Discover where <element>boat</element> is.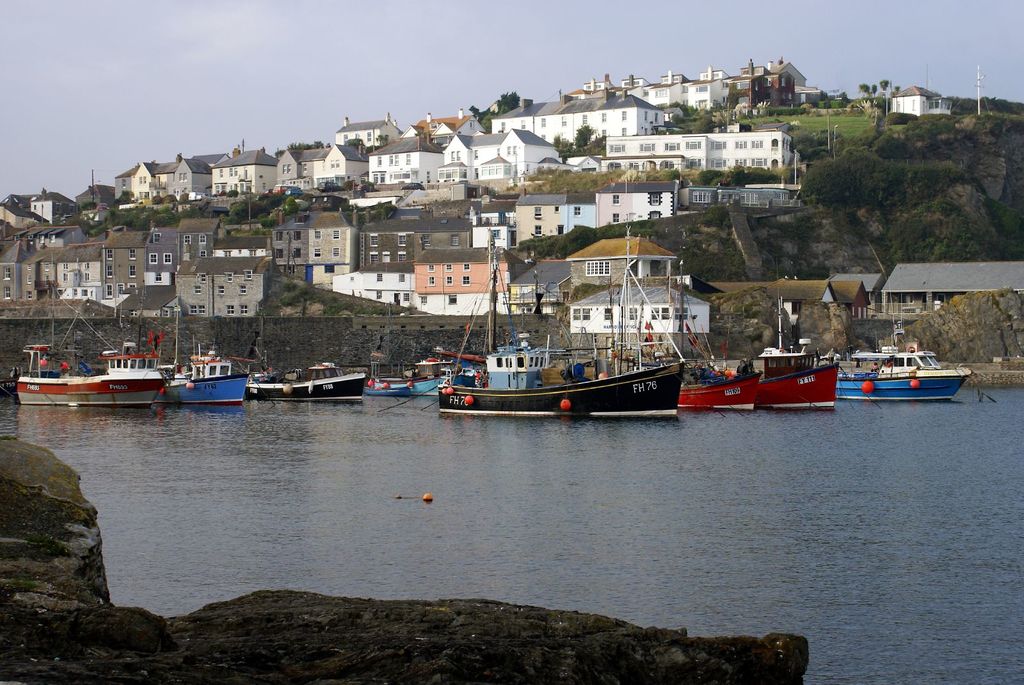
Discovered at [417,261,707,425].
